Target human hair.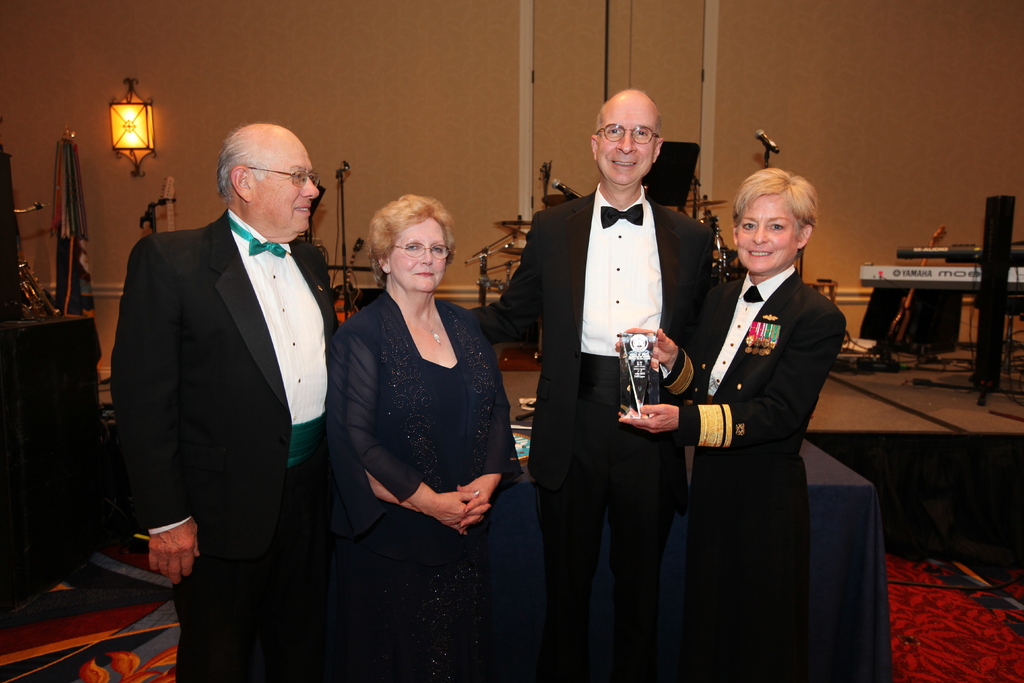
Target region: (left=360, top=190, right=452, bottom=290).
